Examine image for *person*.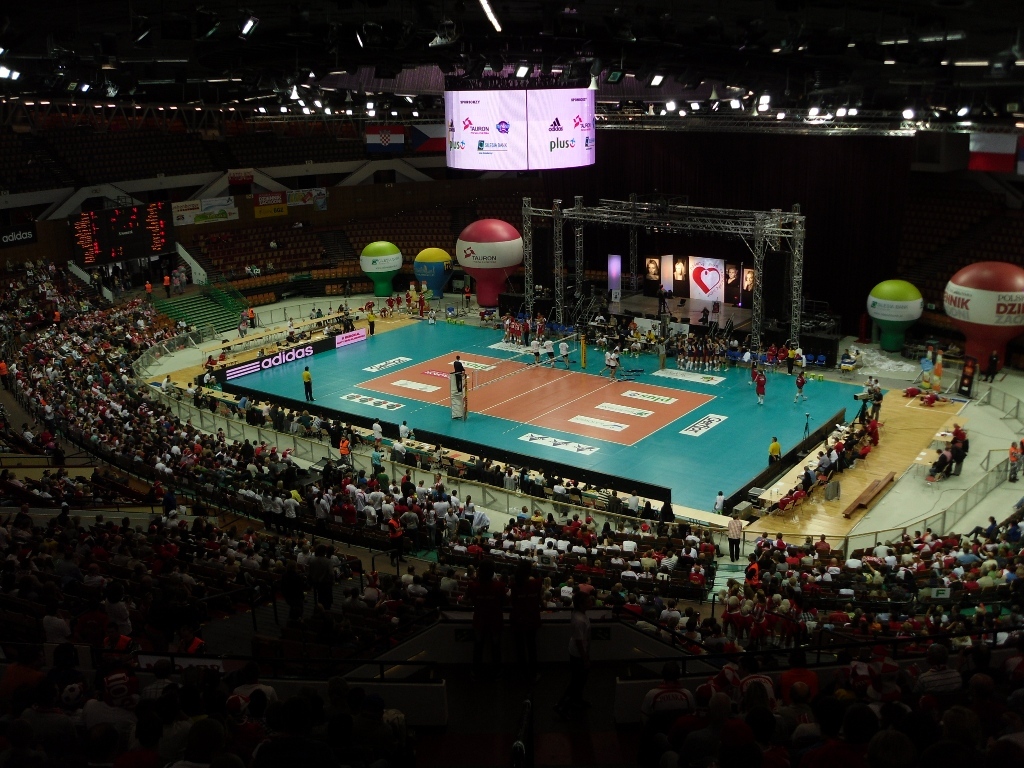
Examination result: (771, 439, 779, 465).
